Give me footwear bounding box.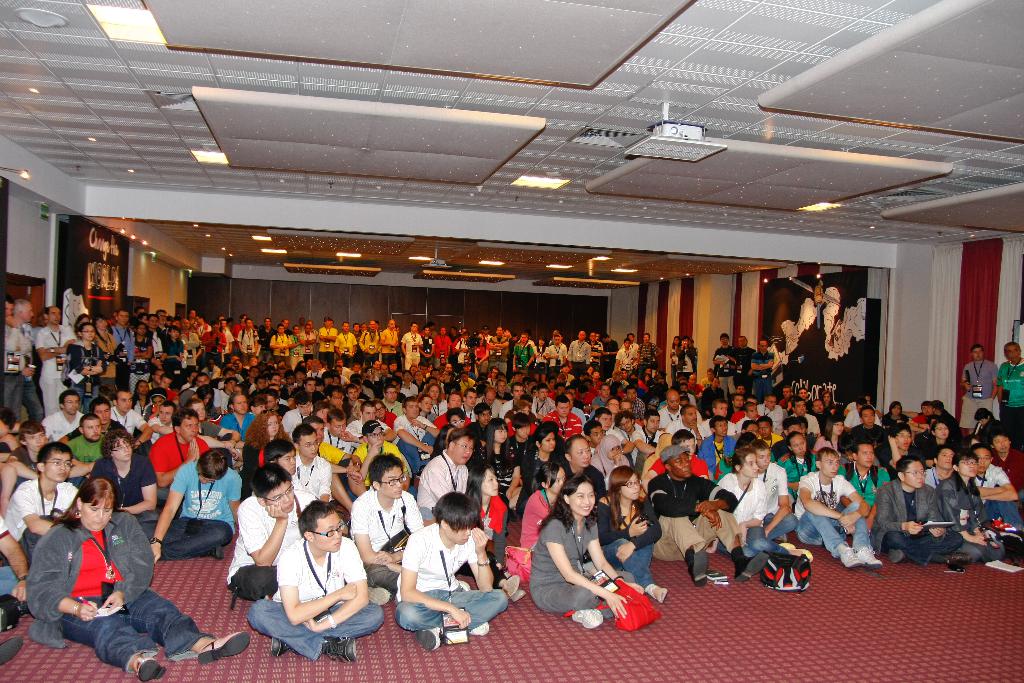
{"left": 200, "top": 546, "right": 226, "bottom": 562}.
